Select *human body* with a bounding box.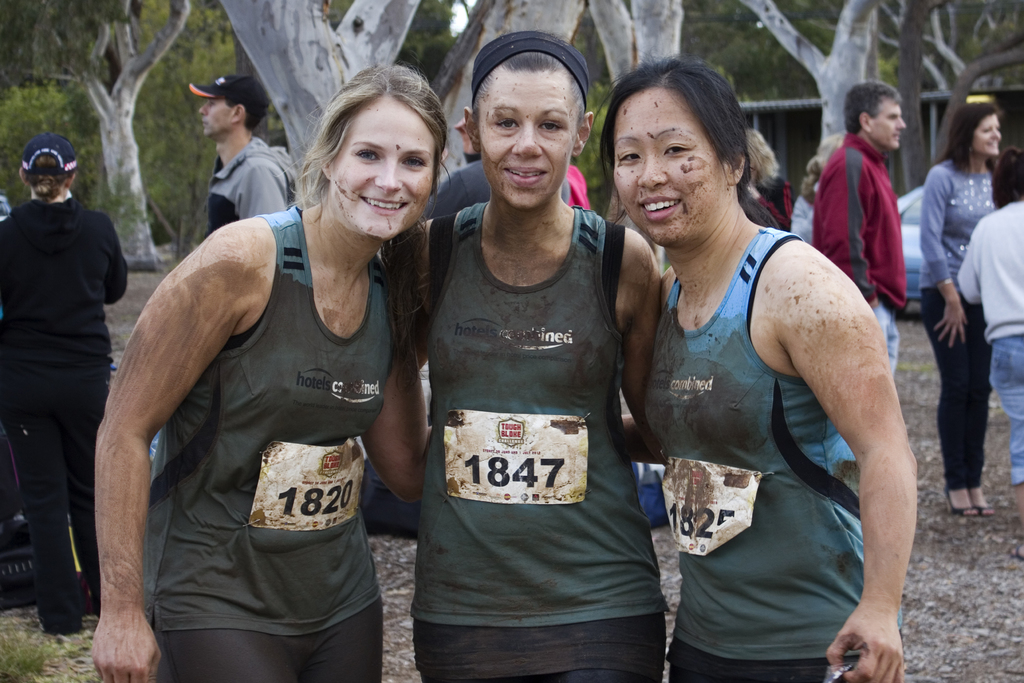
crop(746, 130, 794, 231).
